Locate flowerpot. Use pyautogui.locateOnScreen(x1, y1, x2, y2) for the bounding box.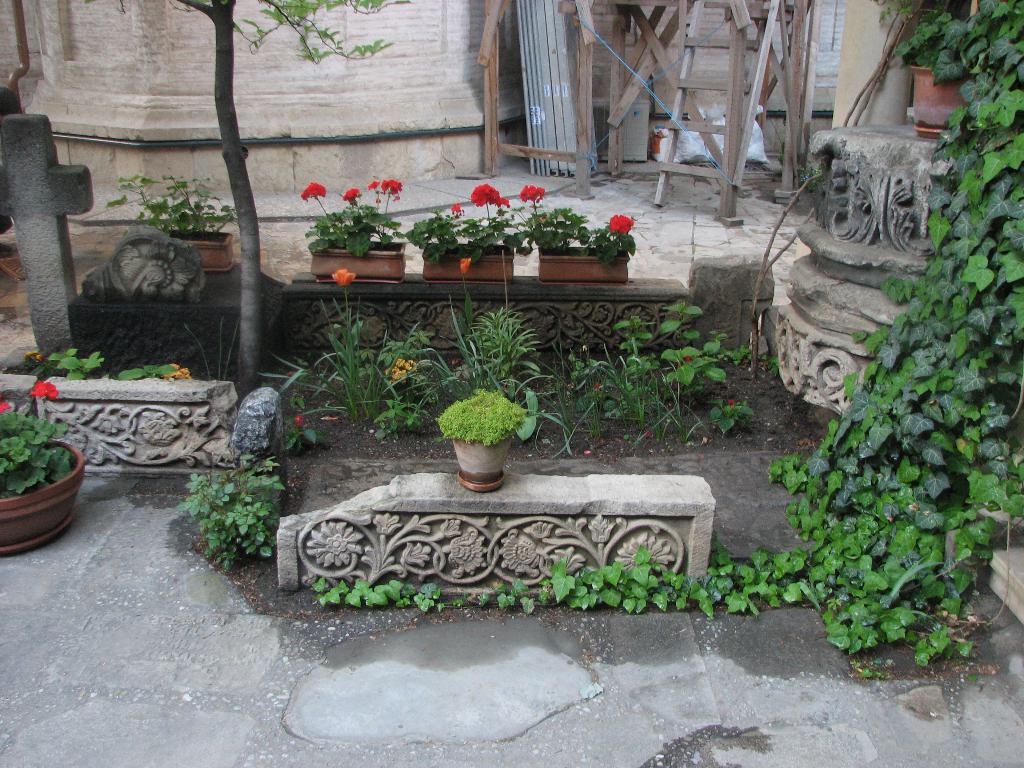
pyautogui.locateOnScreen(164, 227, 235, 271).
